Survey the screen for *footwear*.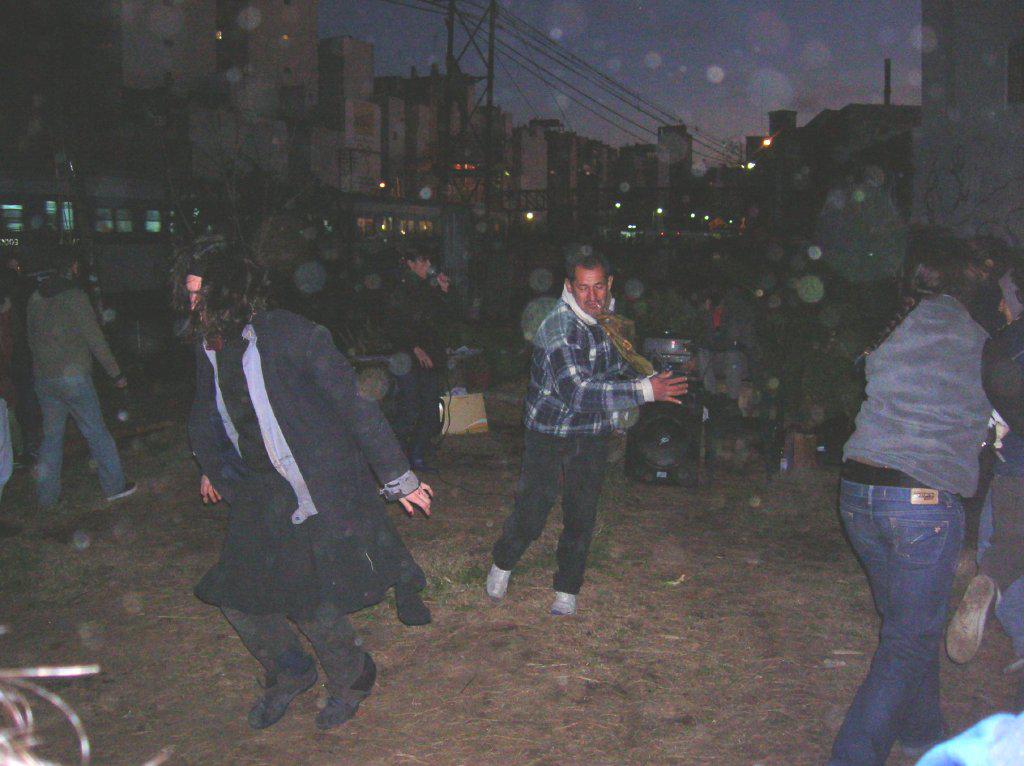
Survey found: {"left": 250, "top": 646, "right": 326, "bottom": 729}.
